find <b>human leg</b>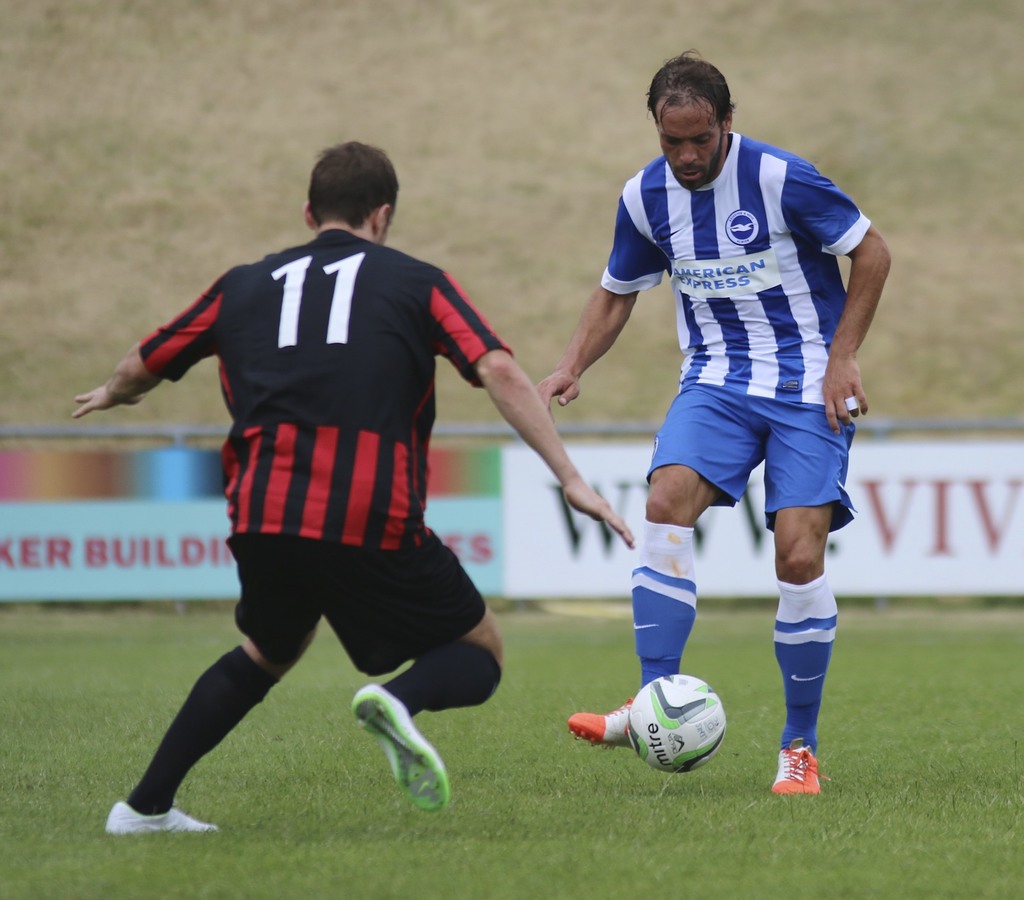
Rect(561, 404, 758, 739)
